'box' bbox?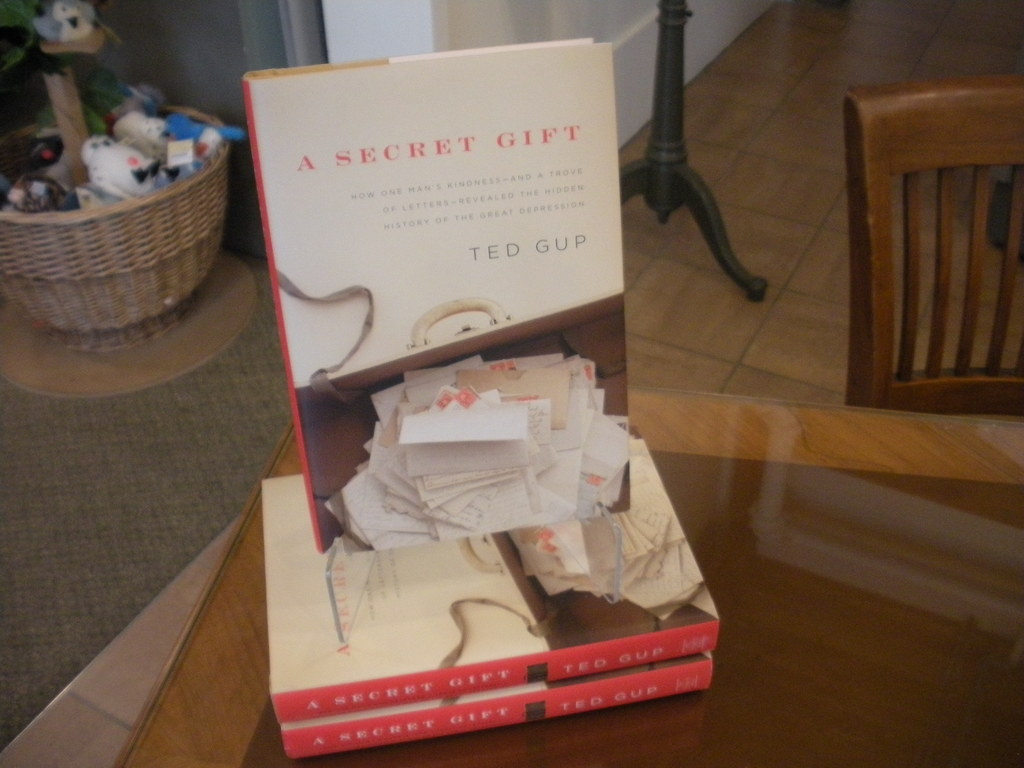
locate(282, 650, 714, 760)
